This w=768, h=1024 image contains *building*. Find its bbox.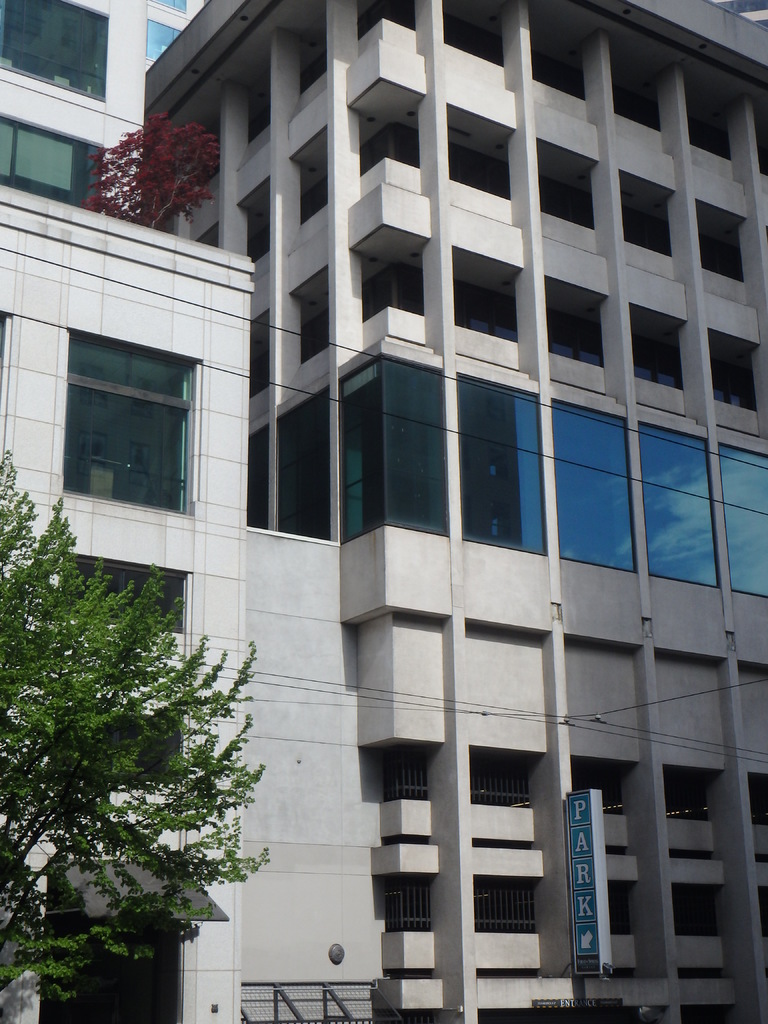
detection(148, 0, 767, 1023).
